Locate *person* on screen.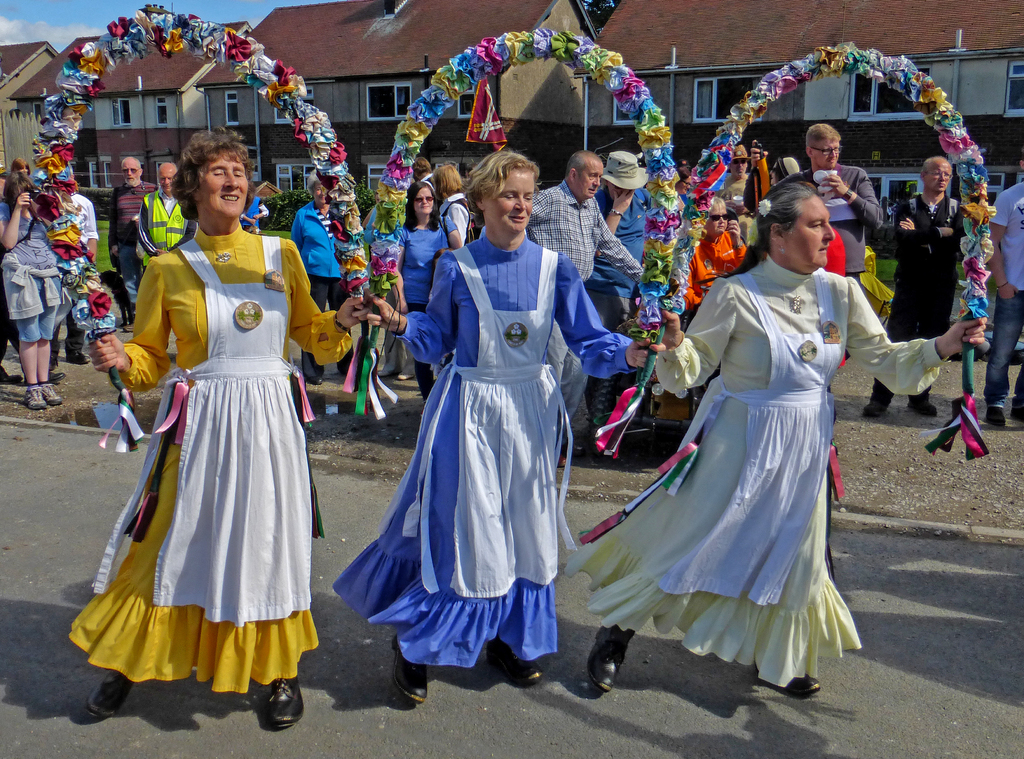
On screen at box(563, 180, 988, 689).
